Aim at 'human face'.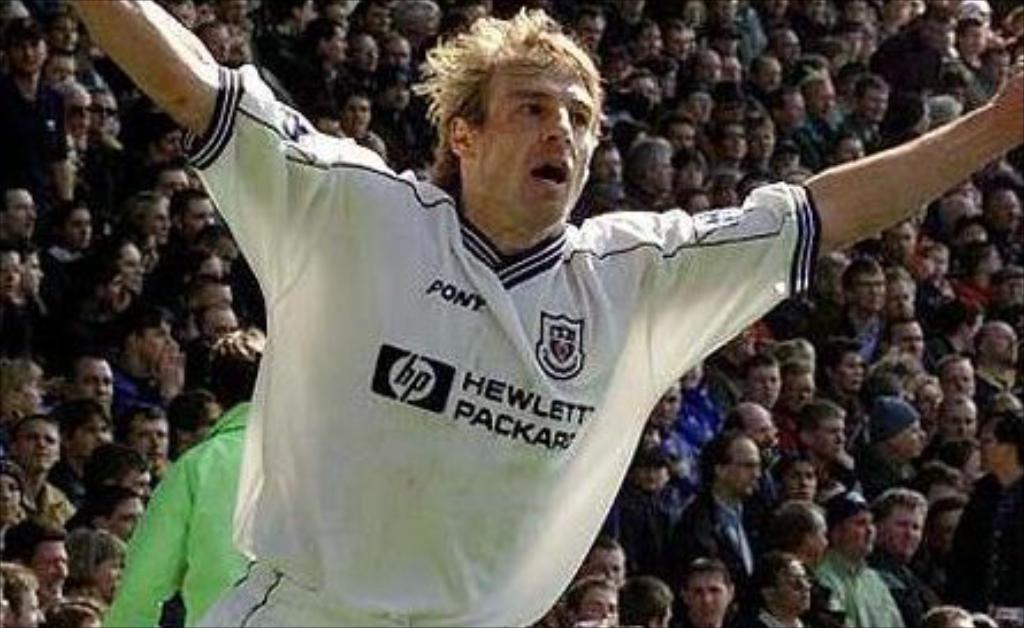
Aimed at bbox(897, 419, 925, 453).
